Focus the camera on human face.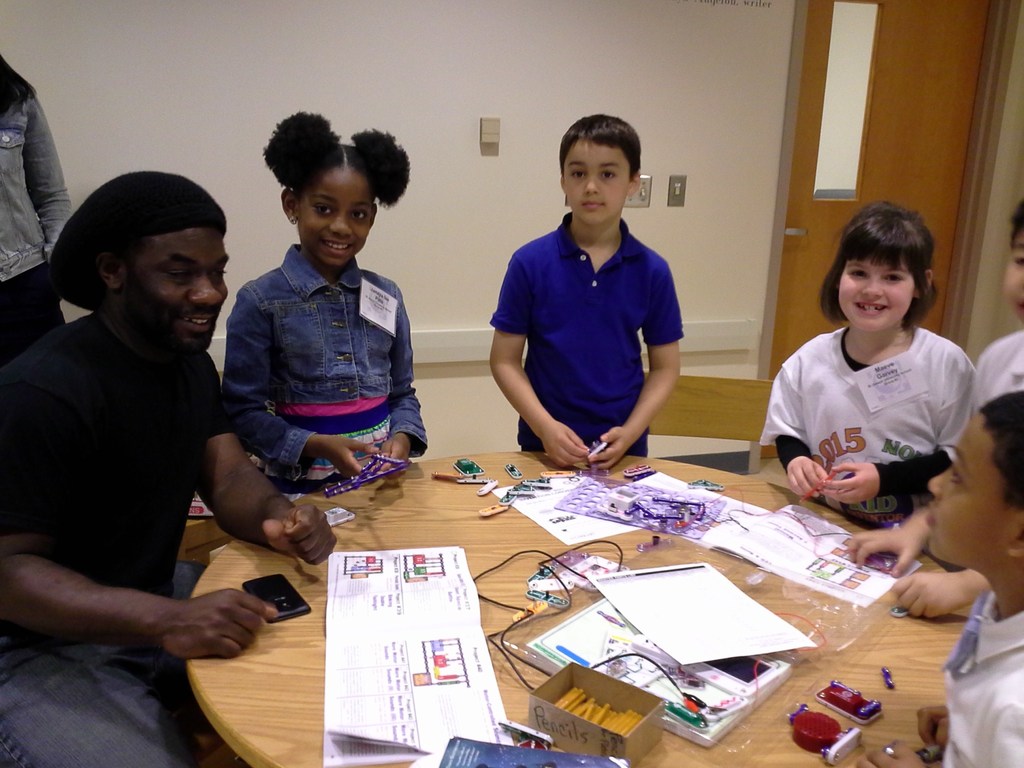
Focus region: bbox(928, 413, 1022, 559).
